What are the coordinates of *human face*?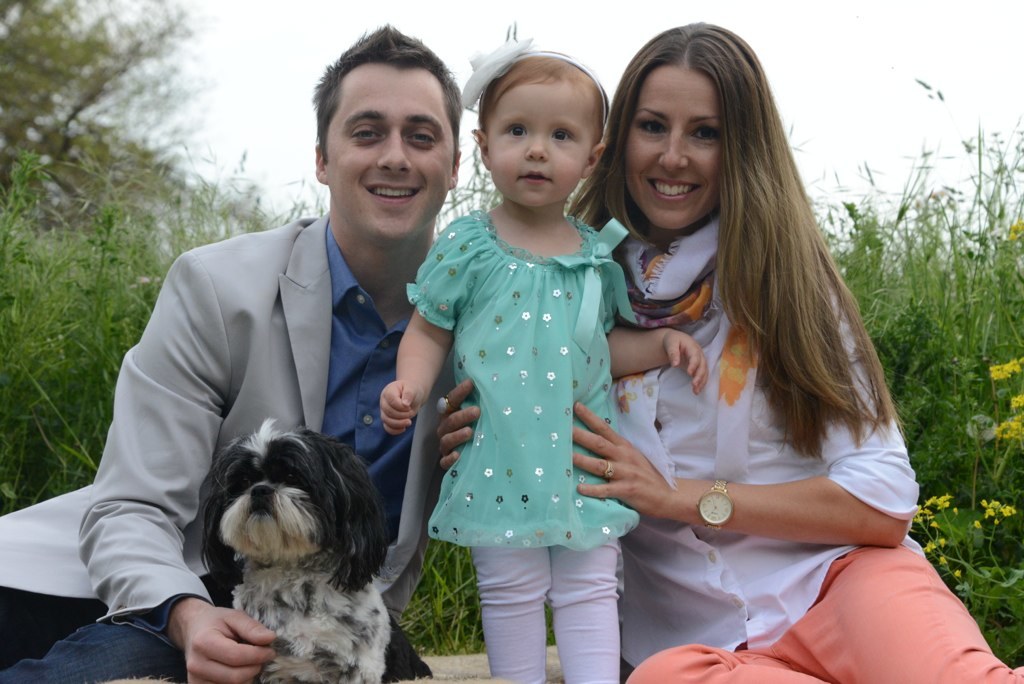
(488, 82, 598, 204).
